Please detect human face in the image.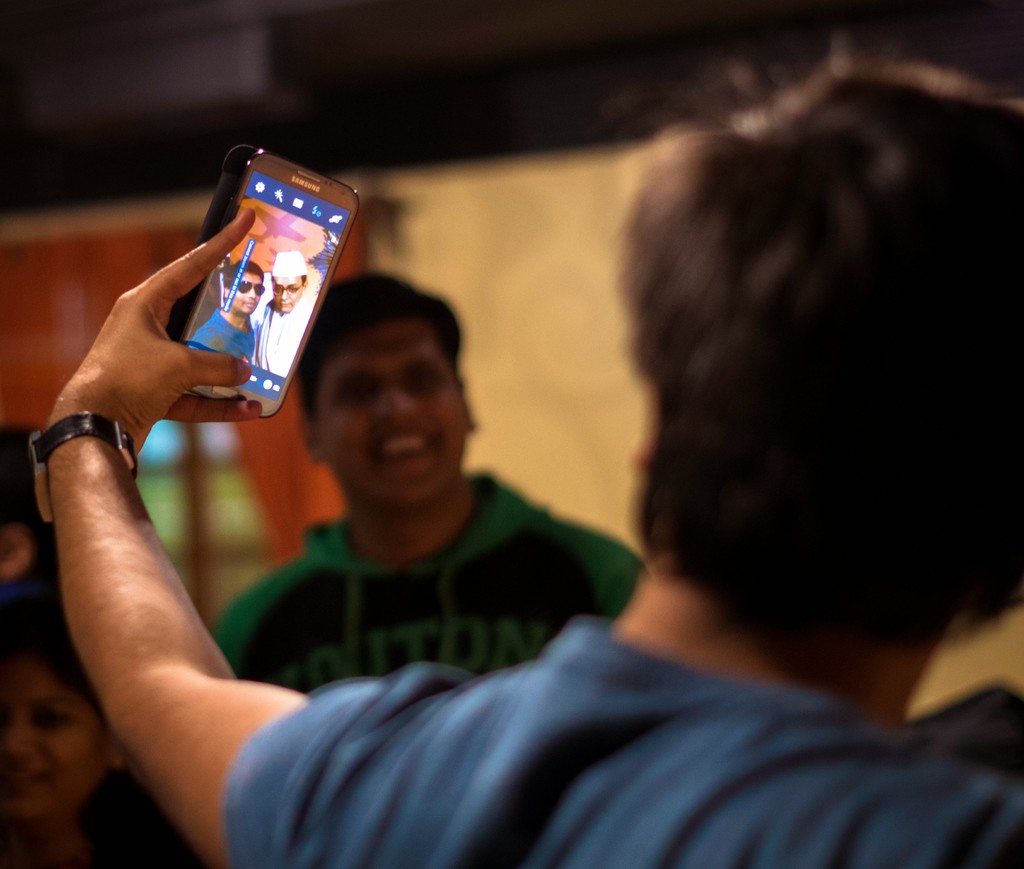
pyautogui.locateOnScreen(0, 659, 113, 823).
